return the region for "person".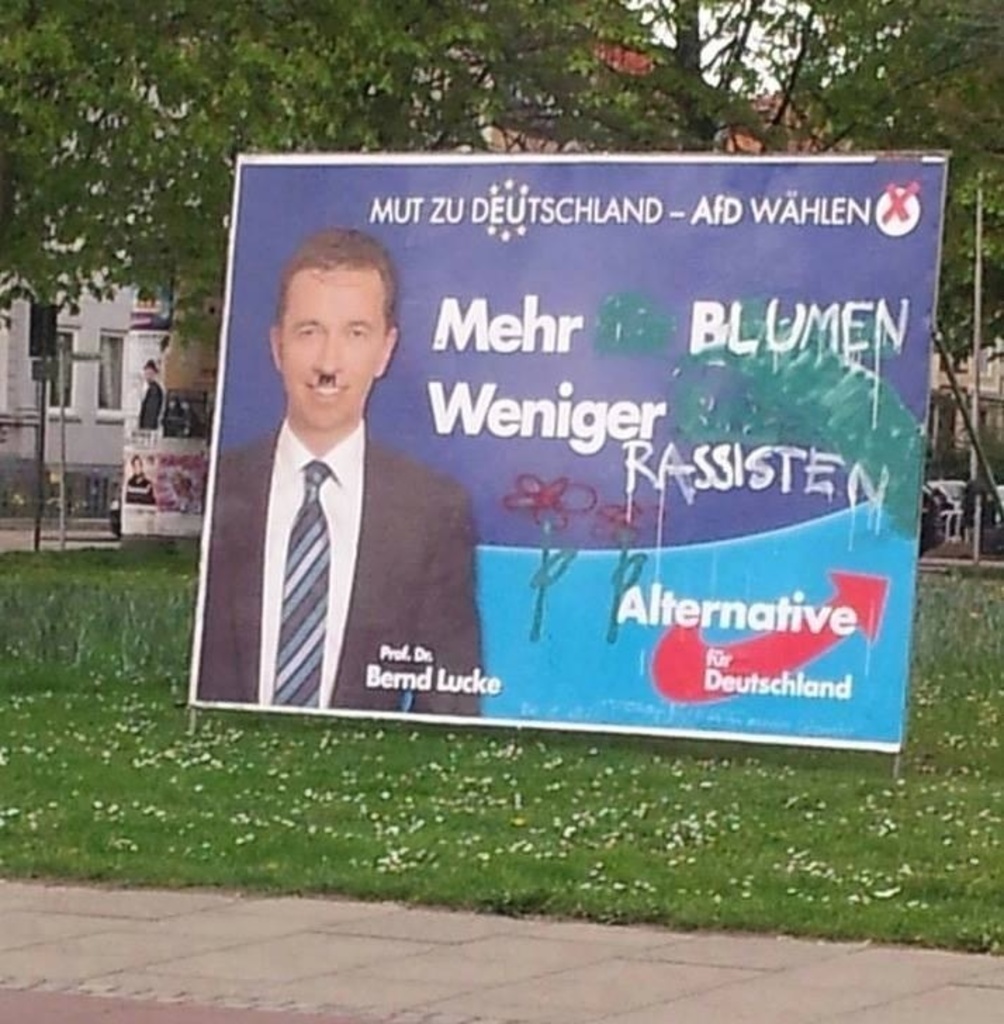
[131, 361, 163, 425].
